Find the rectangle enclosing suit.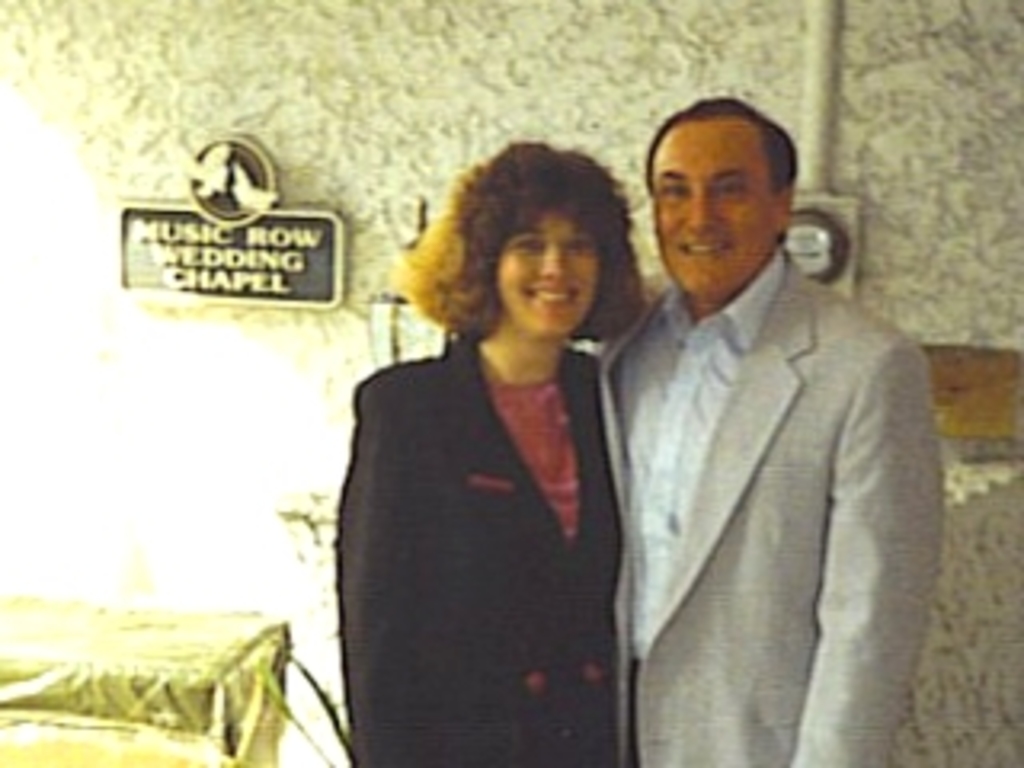
{"left": 333, "top": 330, "right": 627, "bottom": 765}.
